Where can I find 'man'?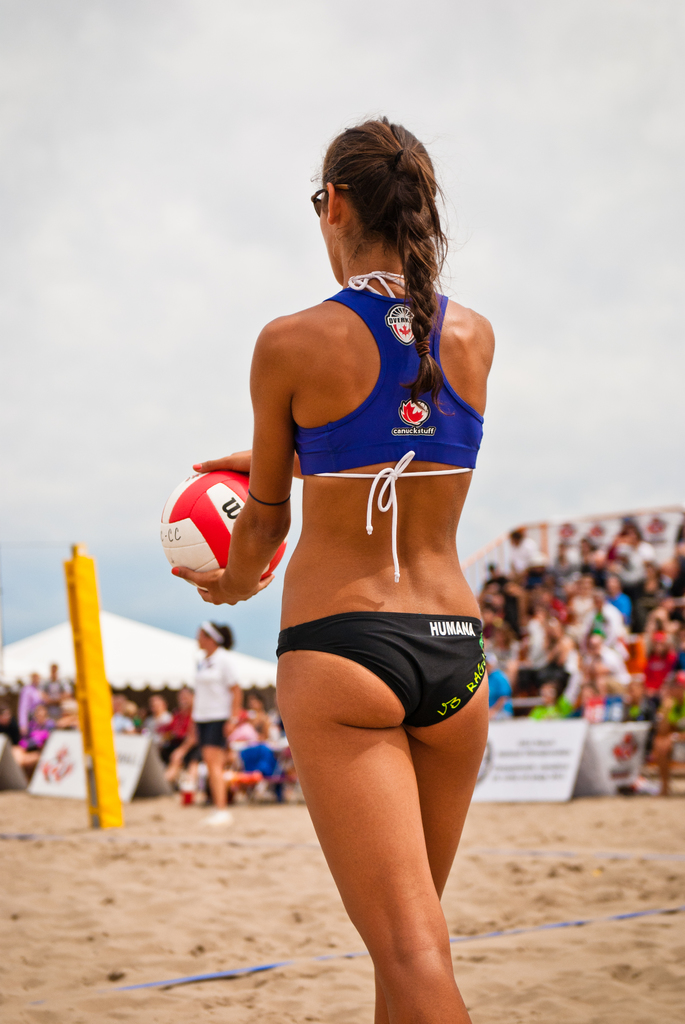
You can find it at [583, 630, 625, 688].
